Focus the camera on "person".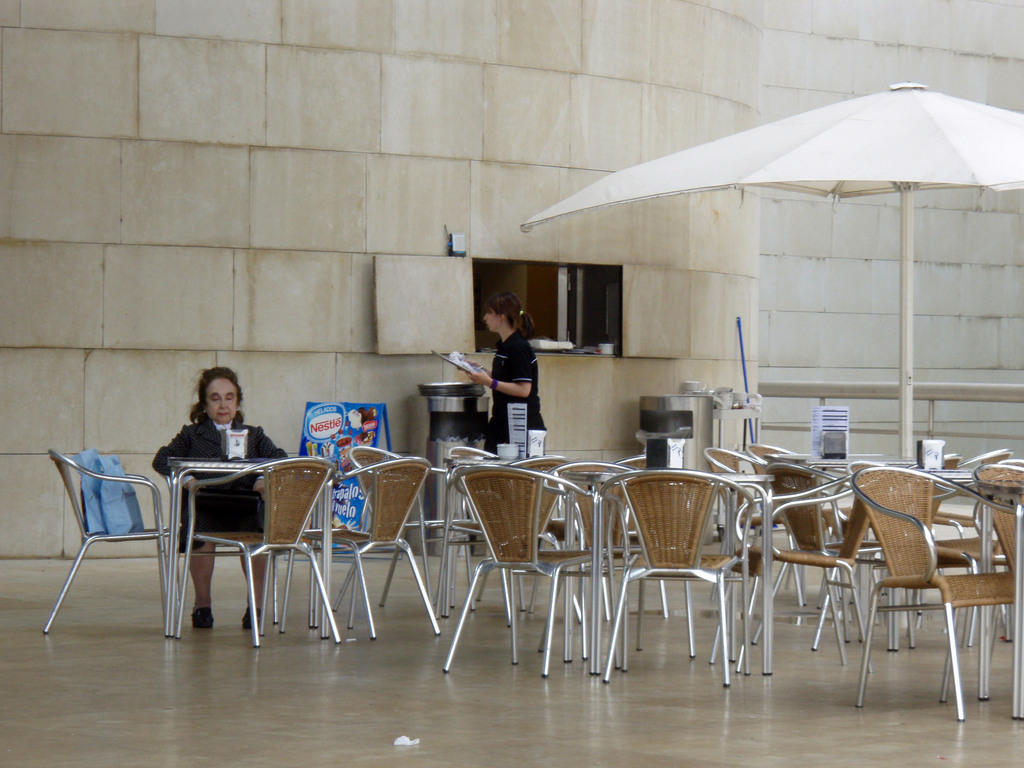
Focus region: select_region(460, 286, 551, 452).
